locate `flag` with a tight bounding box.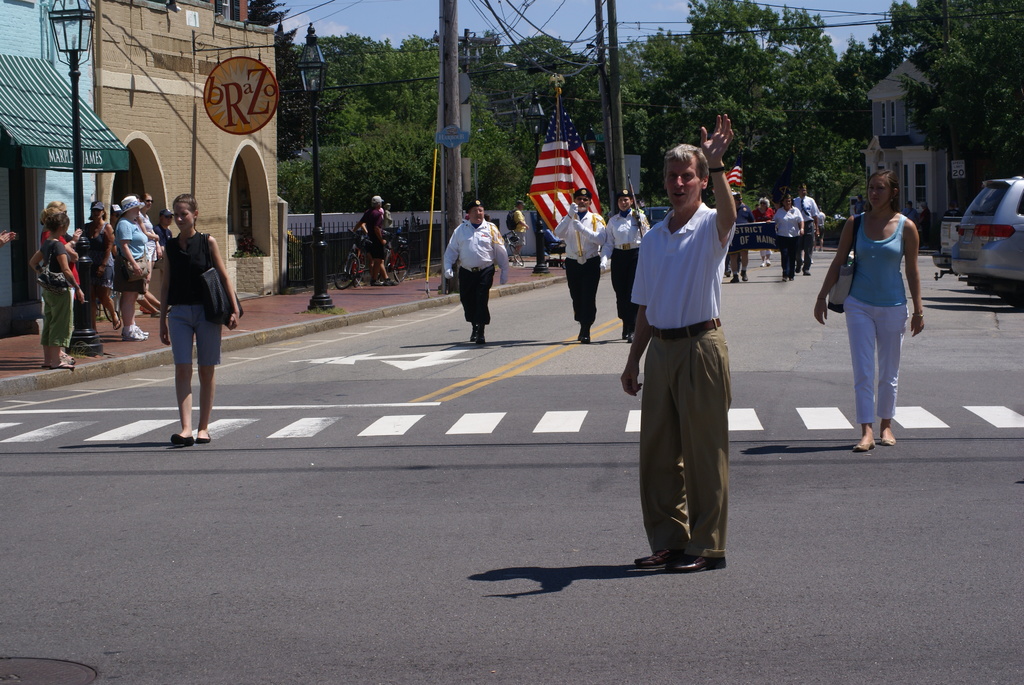
l=526, t=89, r=599, b=232.
